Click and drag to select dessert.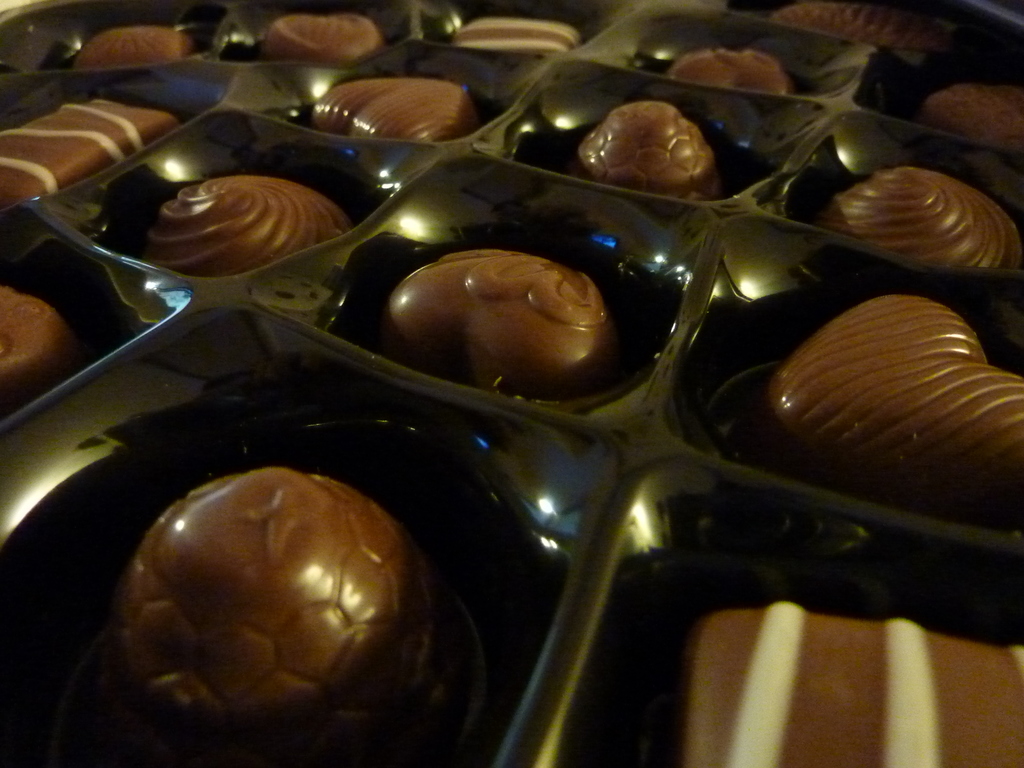
Selection: (685,604,1023,767).
